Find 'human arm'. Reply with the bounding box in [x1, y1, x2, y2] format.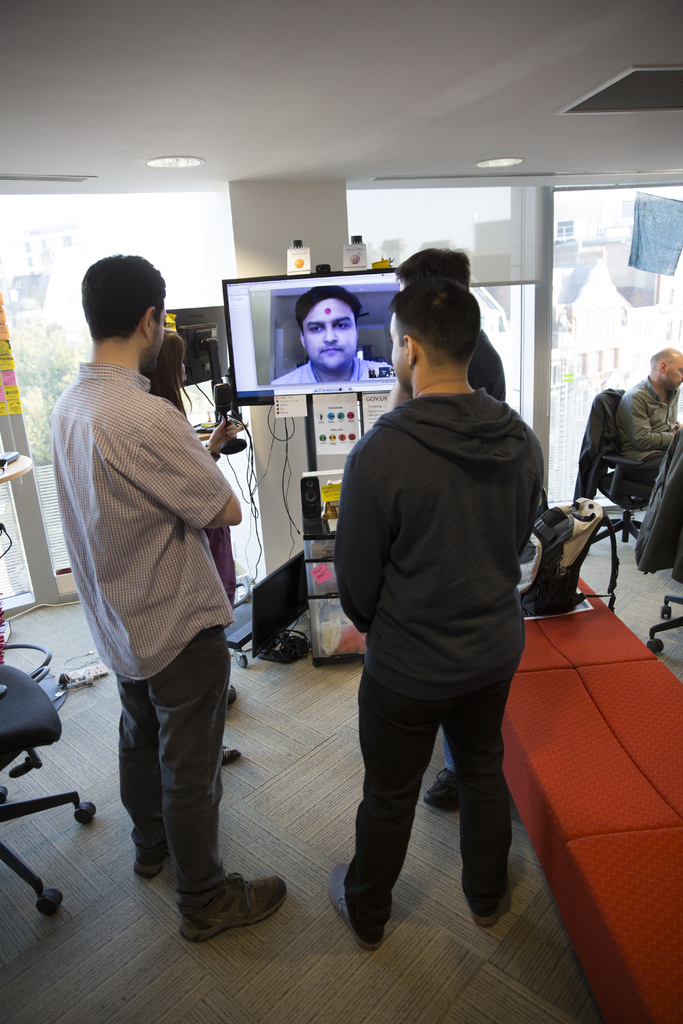
[207, 406, 242, 455].
